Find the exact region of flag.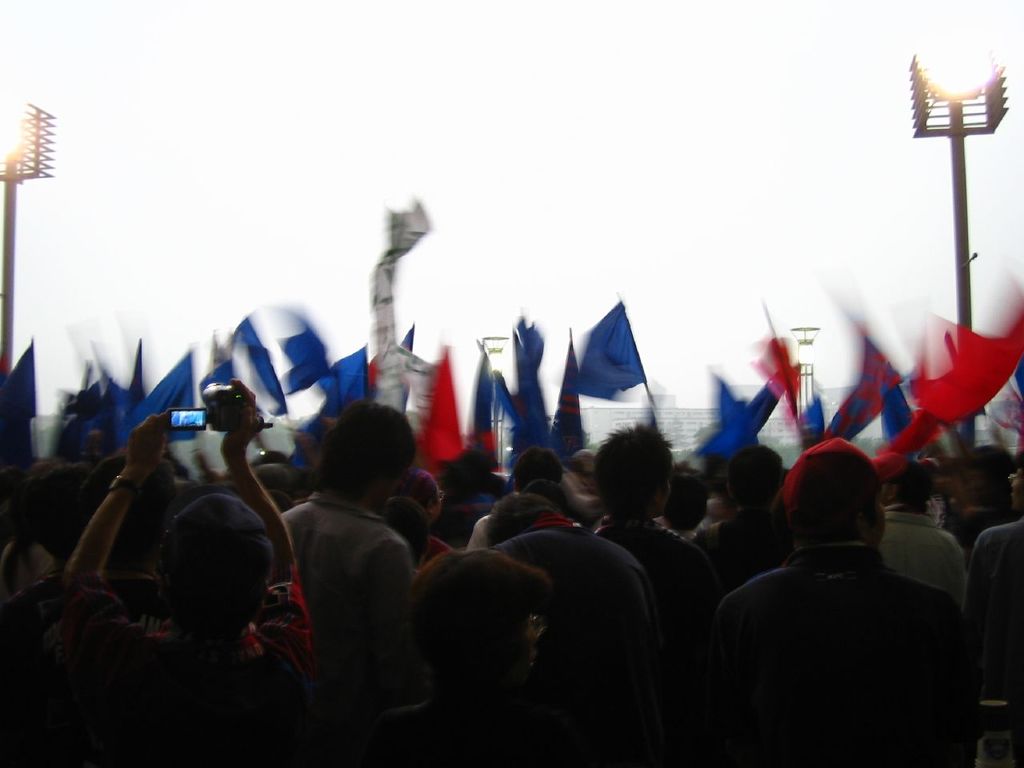
Exact region: x1=266, y1=298, x2=328, y2=400.
